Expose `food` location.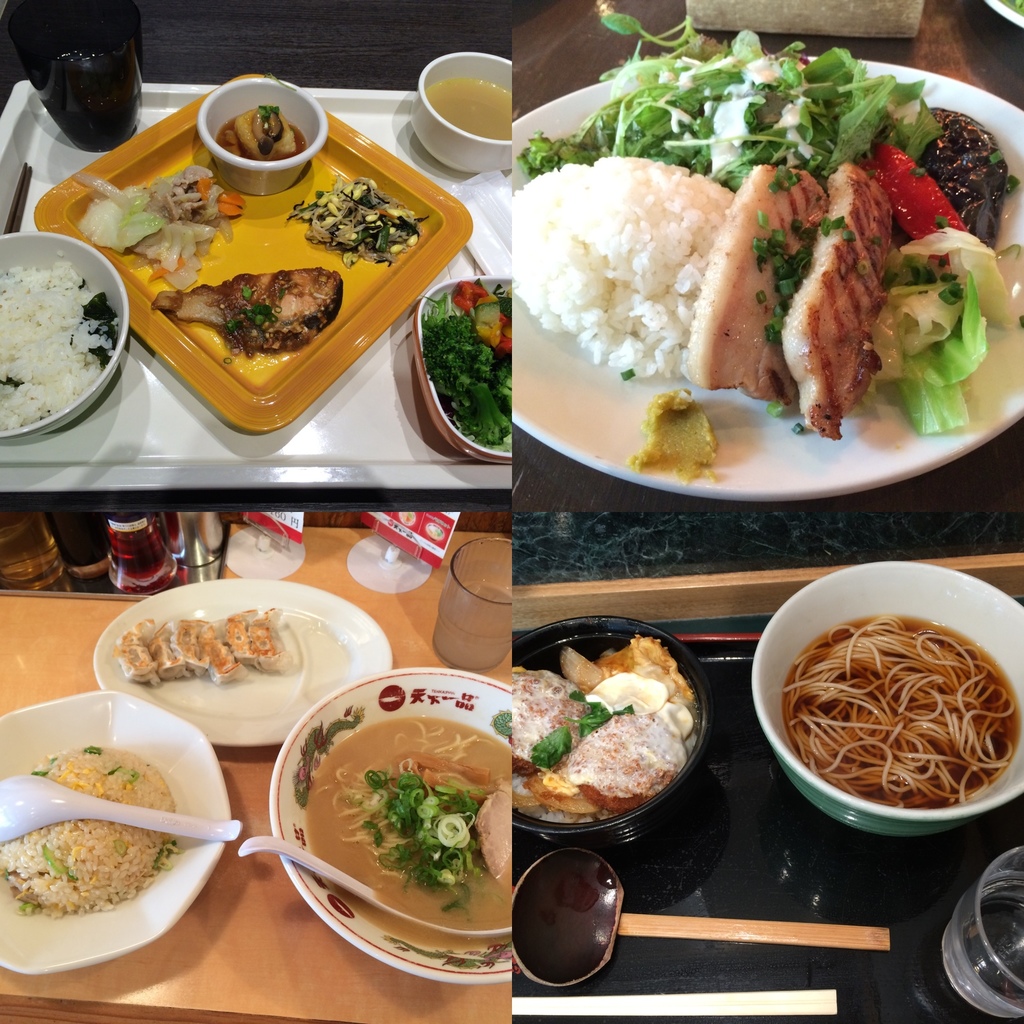
Exposed at 0 840 8 882.
